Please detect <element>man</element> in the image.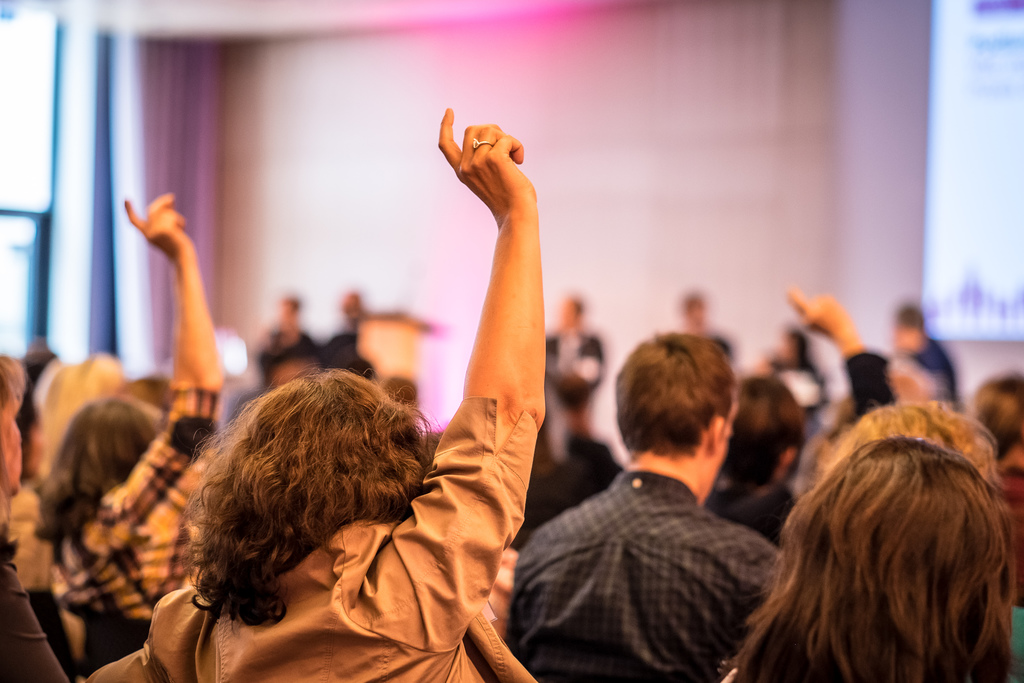
x1=683, y1=285, x2=732, y2=361.
